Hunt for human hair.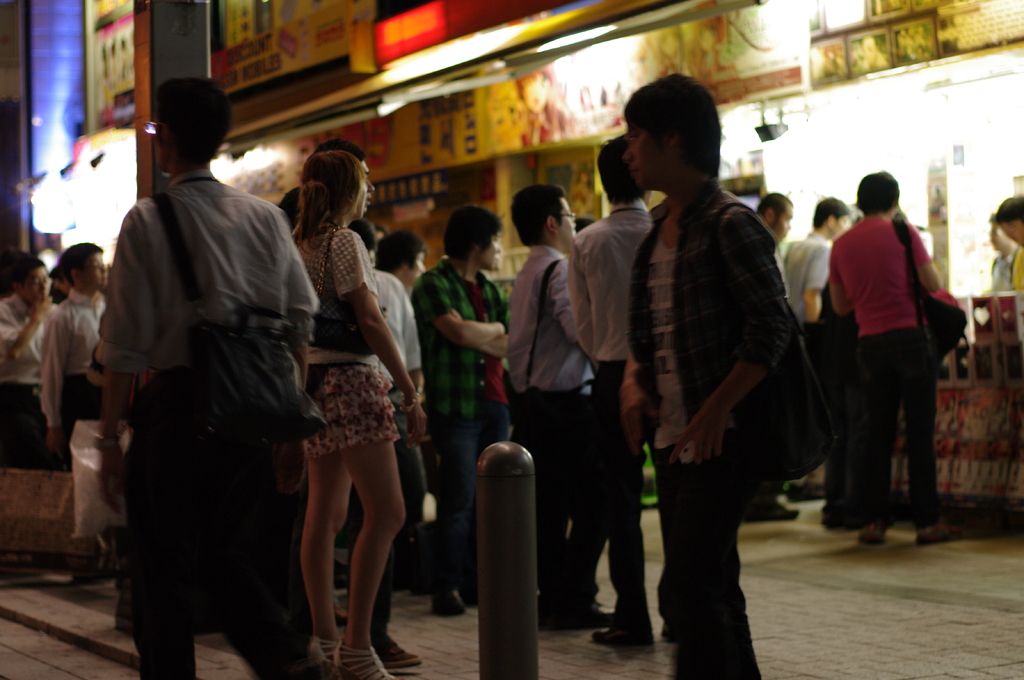
Hunted down at (60, 238, 102, 294).
